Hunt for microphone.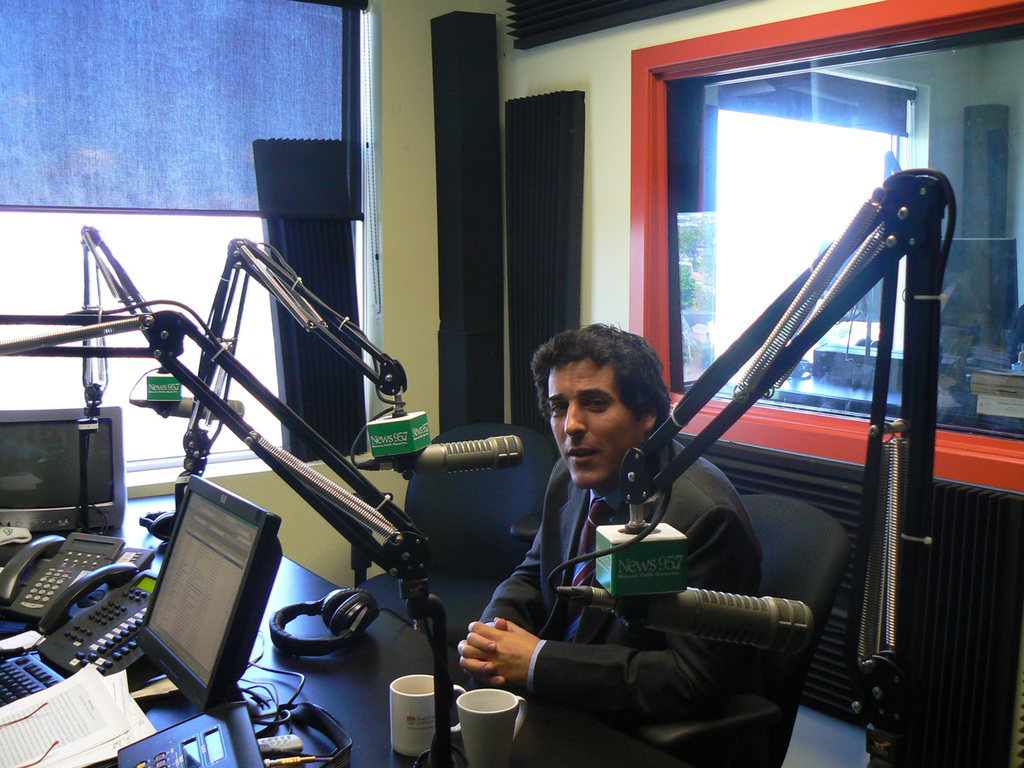
Hunted down at {"left": 380, "top": 429, "right": 530, "bottom": 472}.
